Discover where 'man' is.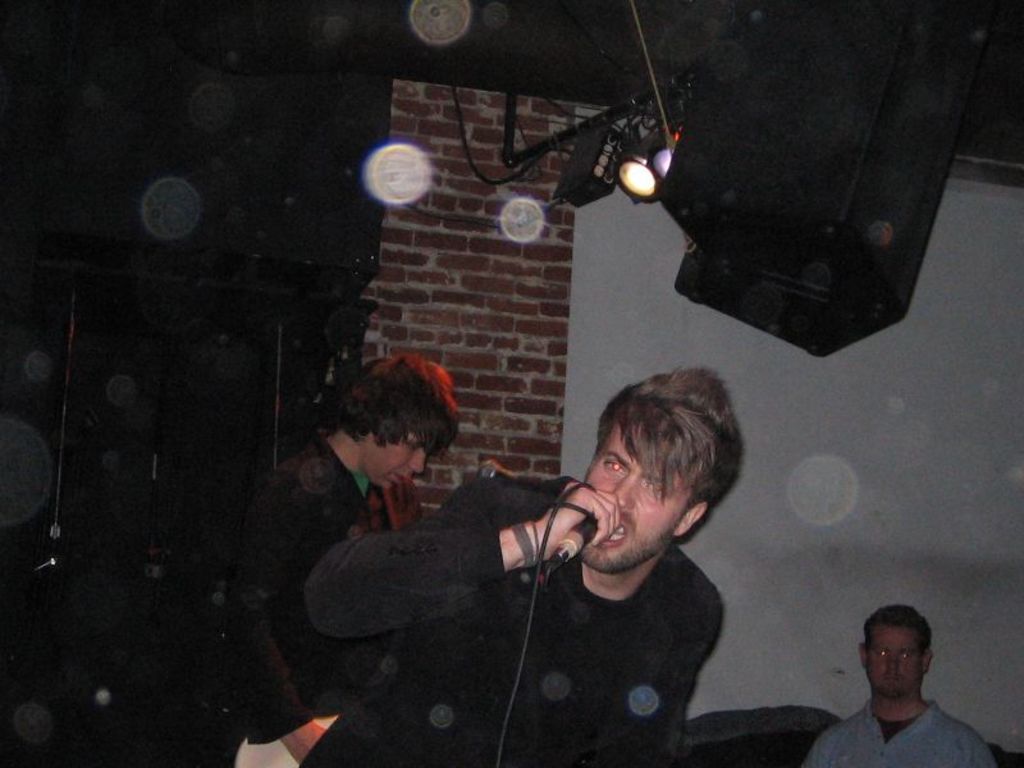
Discovered at bbox=[303, 369, 744, 767].
